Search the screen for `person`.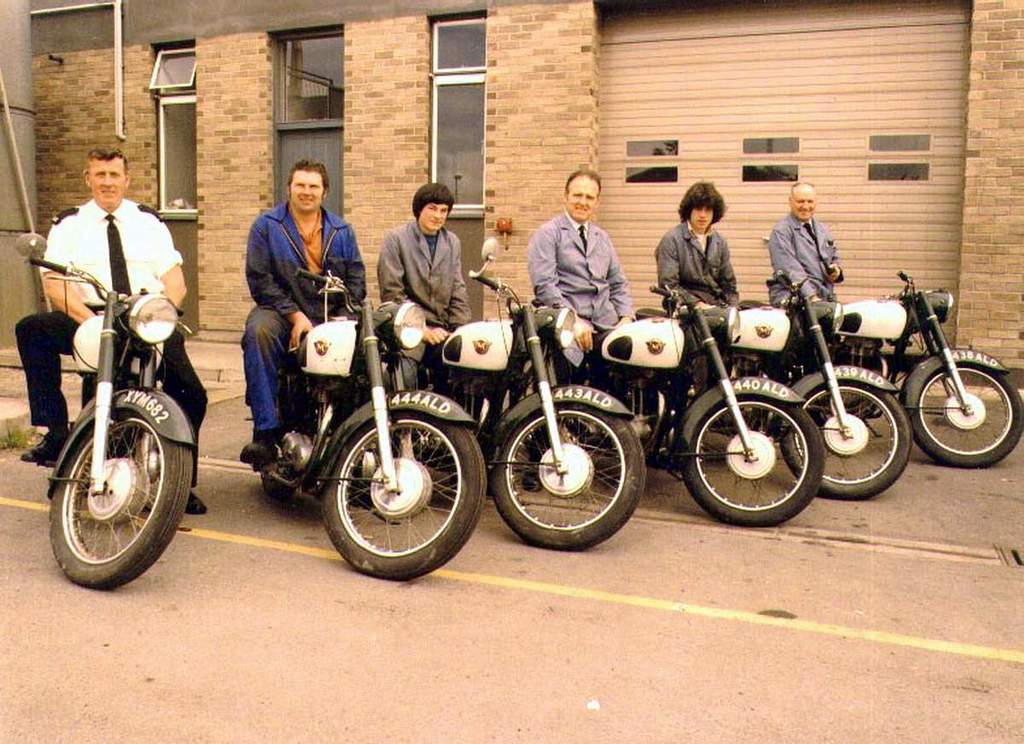
Found at (526, 172, 638, 439).
